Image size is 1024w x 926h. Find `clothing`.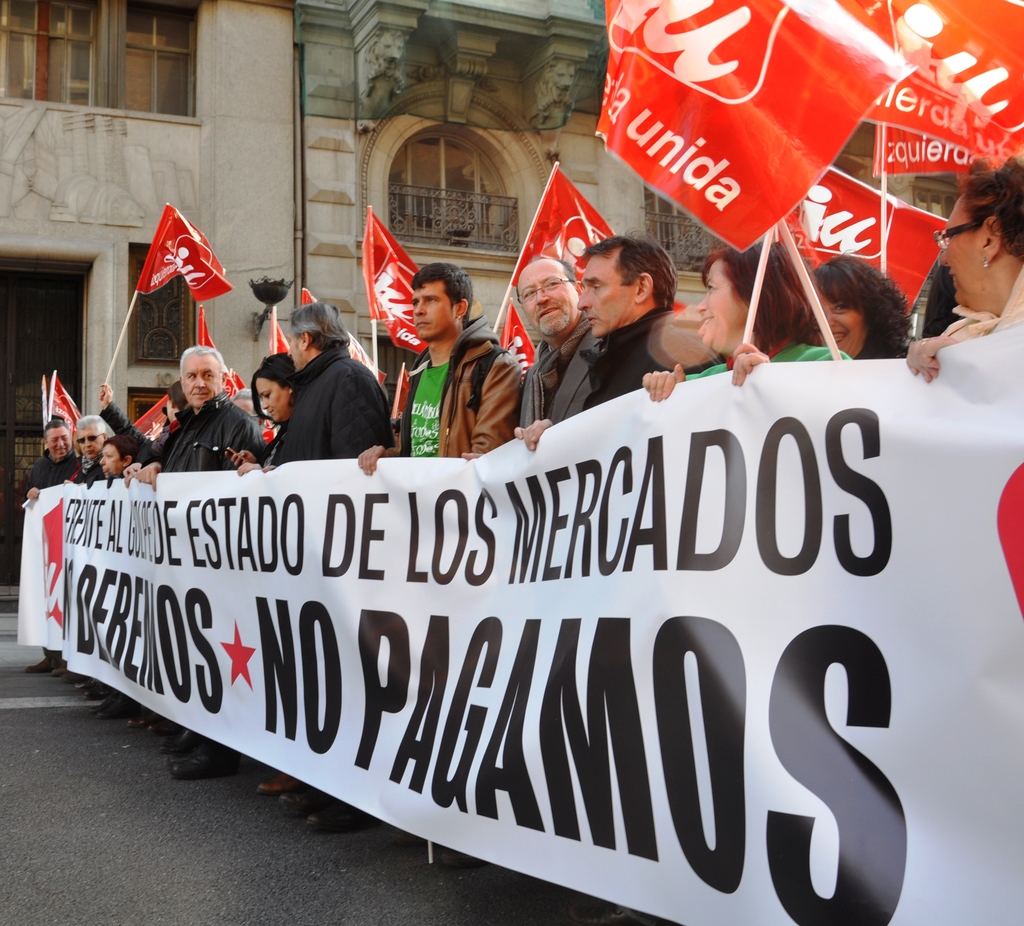
{"x1": 20, "y1": 446, "x2": 83, "y2": 494}.
